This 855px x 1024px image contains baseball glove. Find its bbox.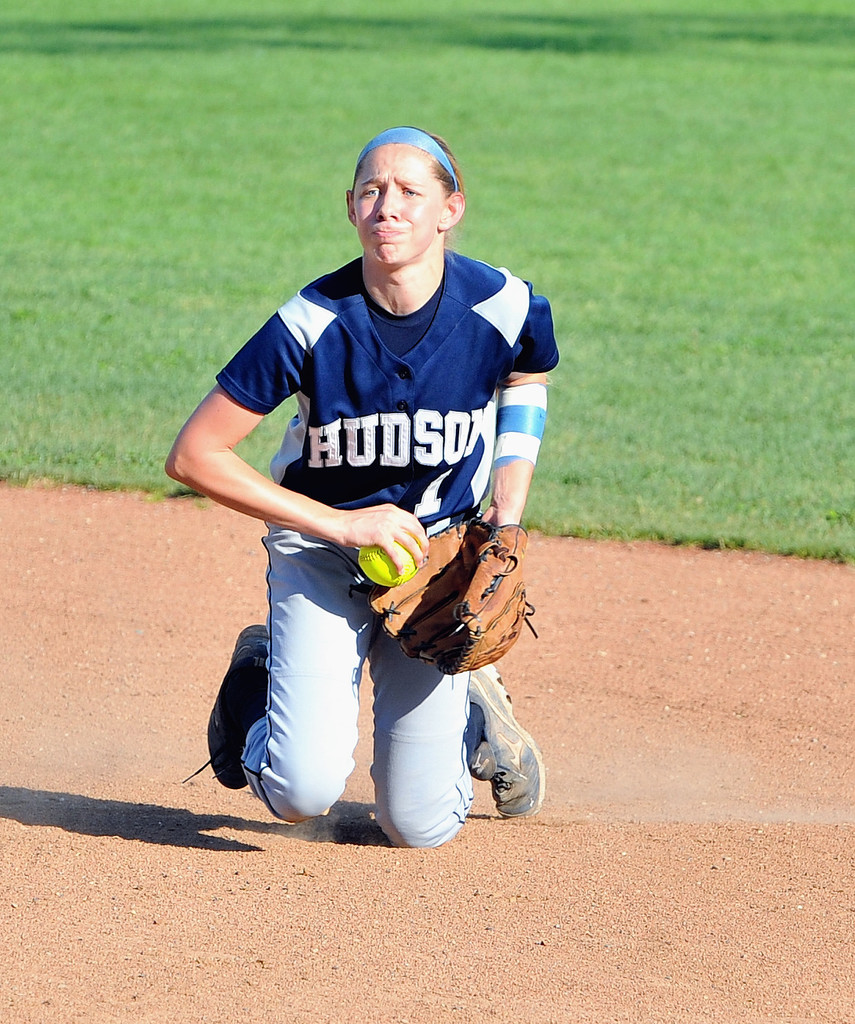
{"left": 364, "top": 515, "right": 539, "bottom": 673}.
